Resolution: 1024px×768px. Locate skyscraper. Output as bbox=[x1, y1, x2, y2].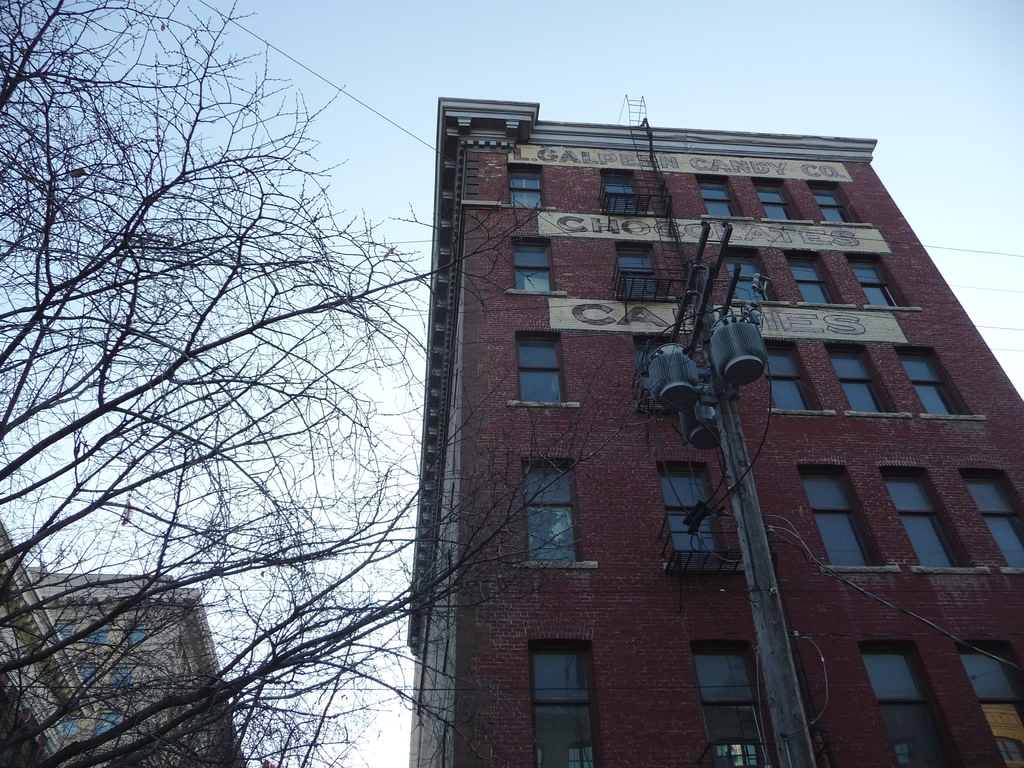
bbox=[412, 86, 1023, 767].
